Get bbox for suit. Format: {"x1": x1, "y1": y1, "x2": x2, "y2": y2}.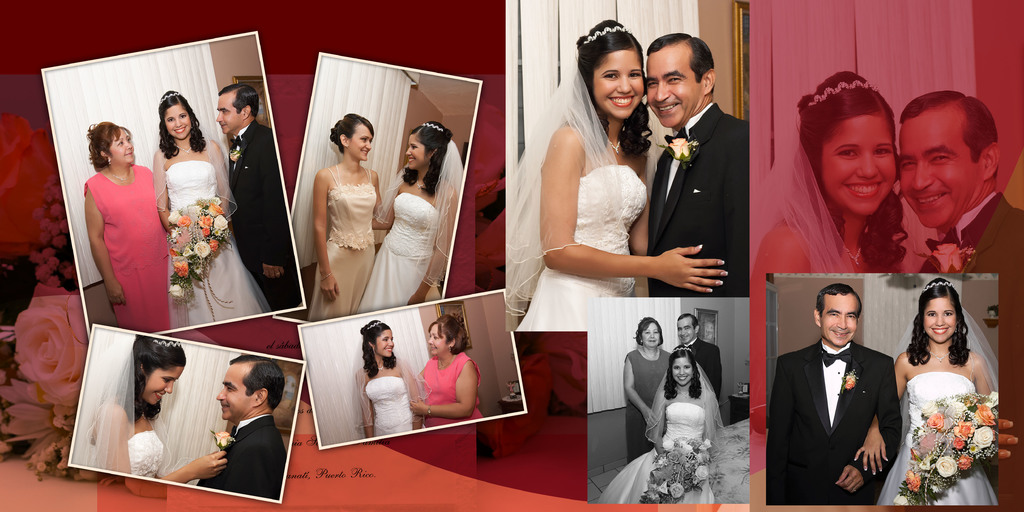
{"x1": 674, "y1": 338, "x2": 724, "y2": 396}.
